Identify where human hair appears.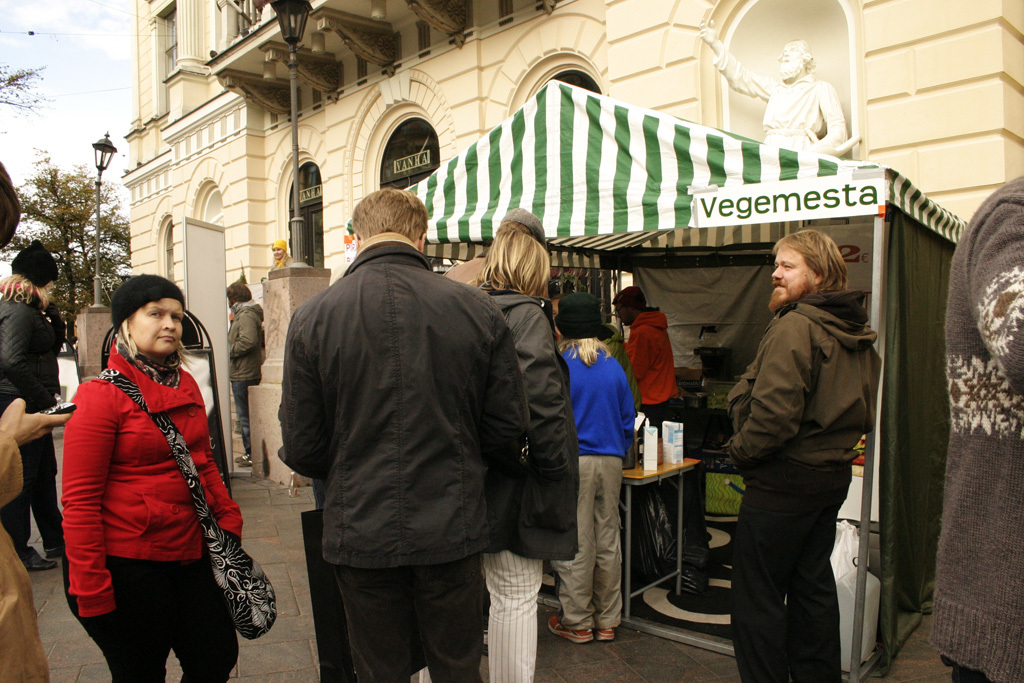
Appears at <region>779, 38, 817, 72</region>.
